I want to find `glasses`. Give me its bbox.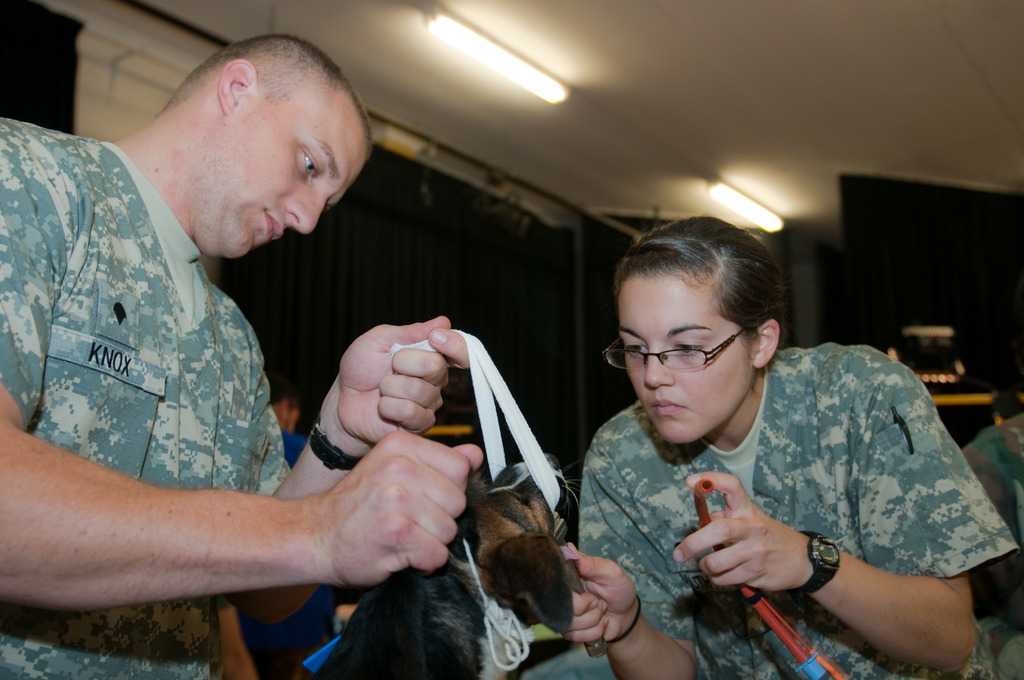
BBox(608, 330, 755, 380).
